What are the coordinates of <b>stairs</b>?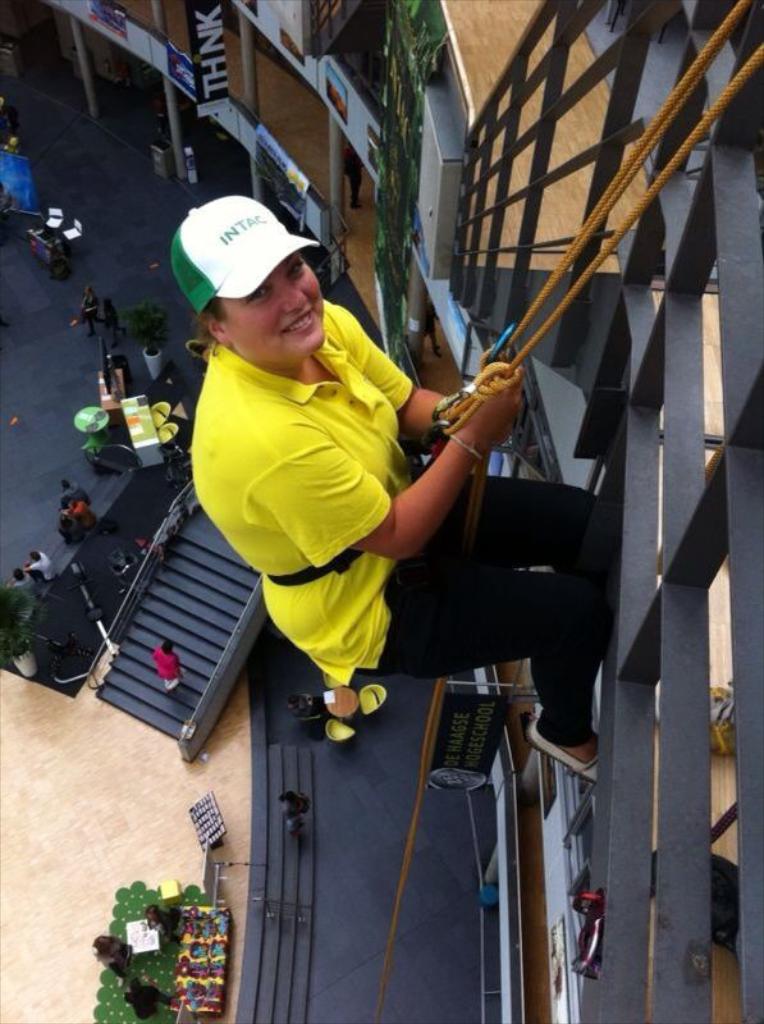
100, 534, 259, 740.
